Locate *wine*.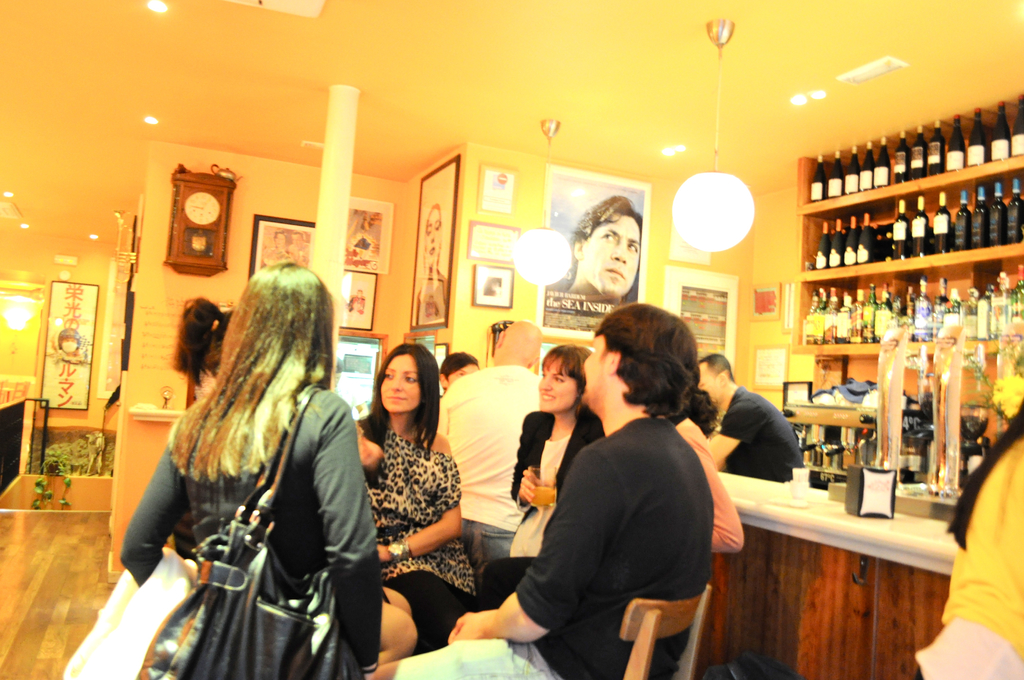
Bounding box: <region>955, 192, 970, 250</region>.
